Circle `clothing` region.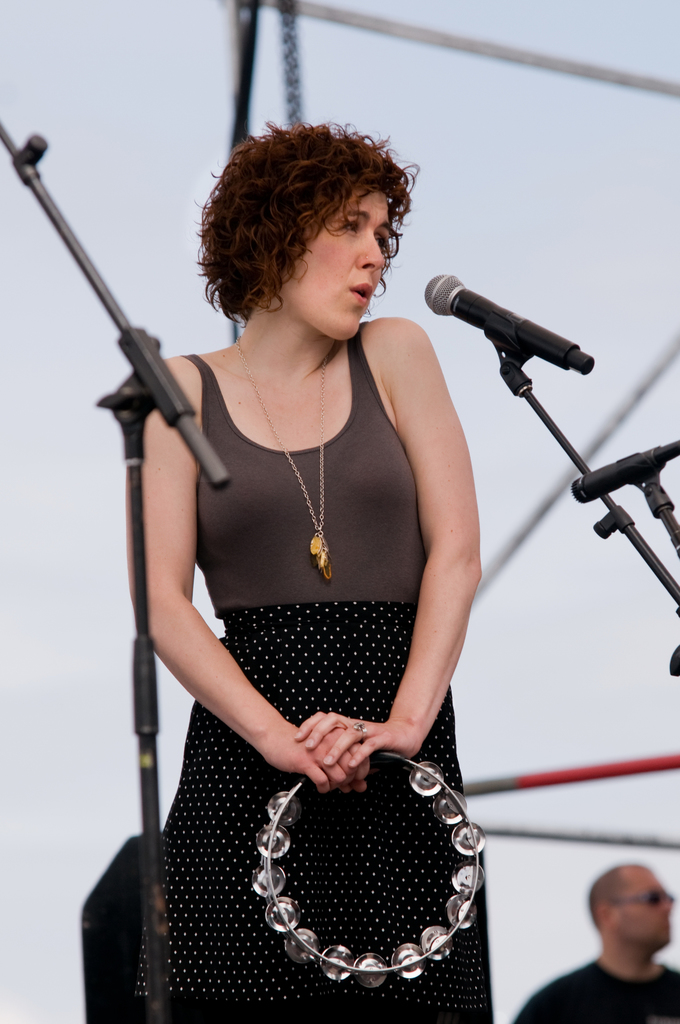
Region: region(124, 295, 484, 982).
